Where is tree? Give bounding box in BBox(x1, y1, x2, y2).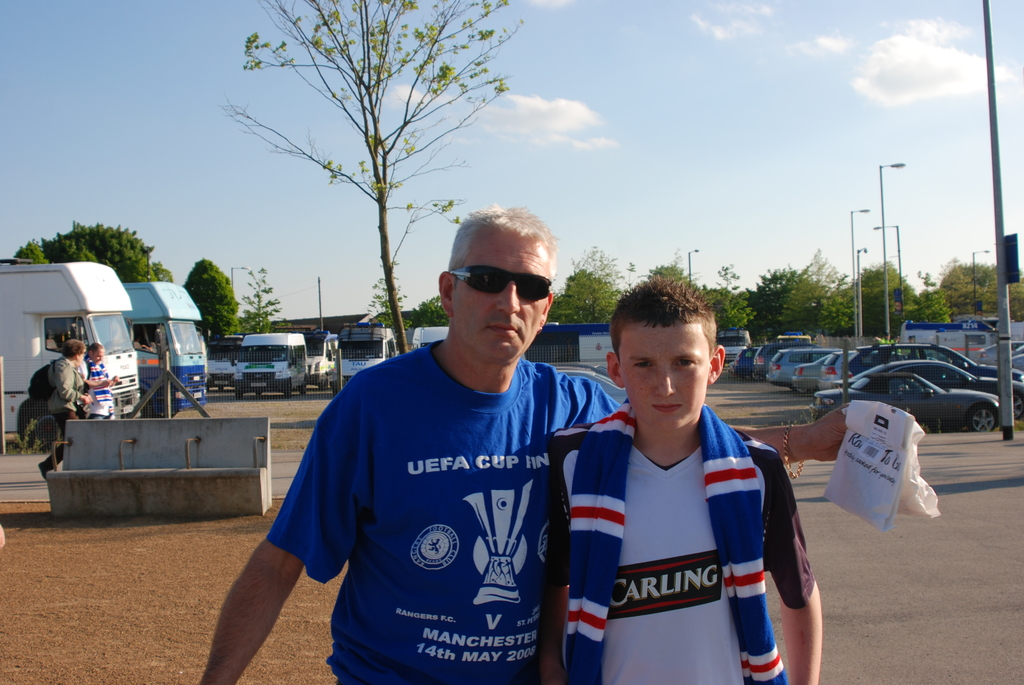
BBox(45, 232, 97, 262).
